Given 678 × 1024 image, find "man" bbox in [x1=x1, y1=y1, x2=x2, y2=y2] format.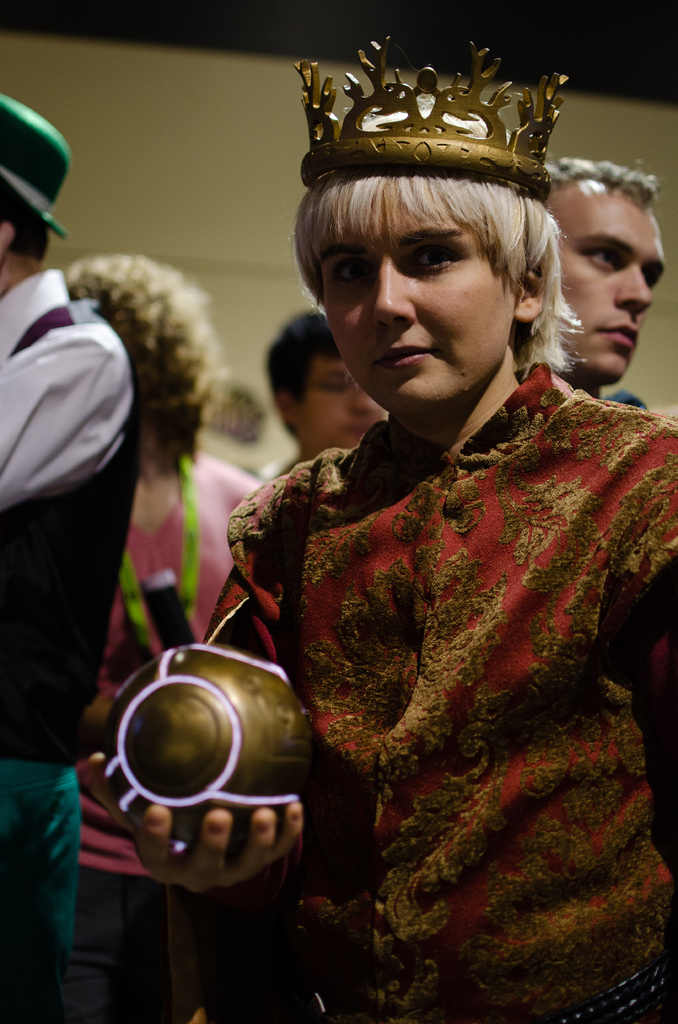
[x1=0, y1=95, x2=142, y2=1023].
